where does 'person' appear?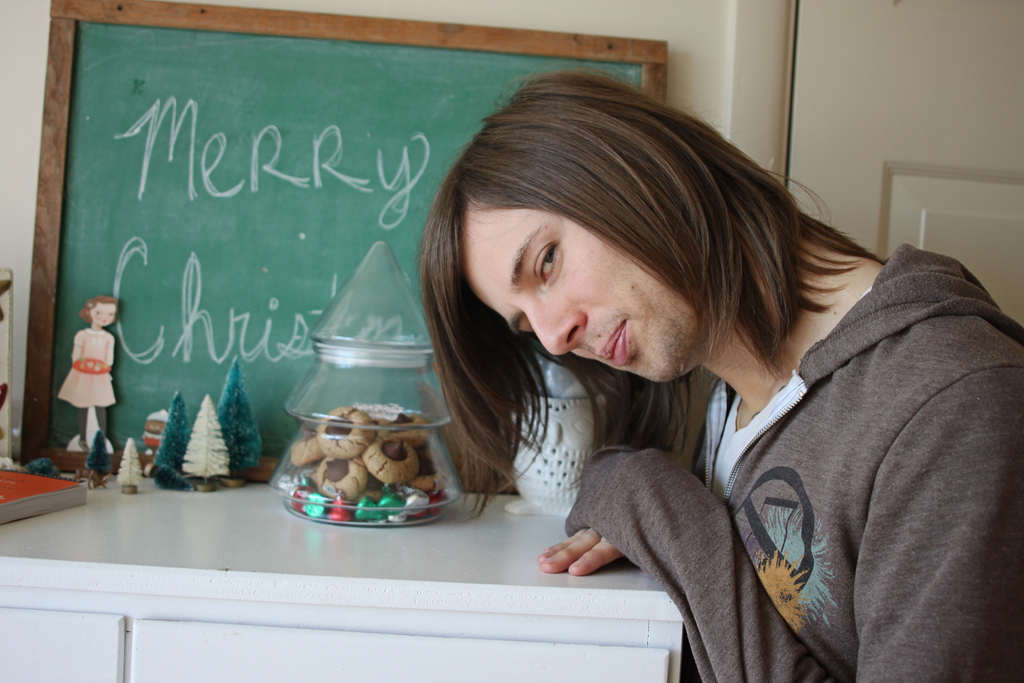
Appears at rect(414, 65, 1023, 682).
